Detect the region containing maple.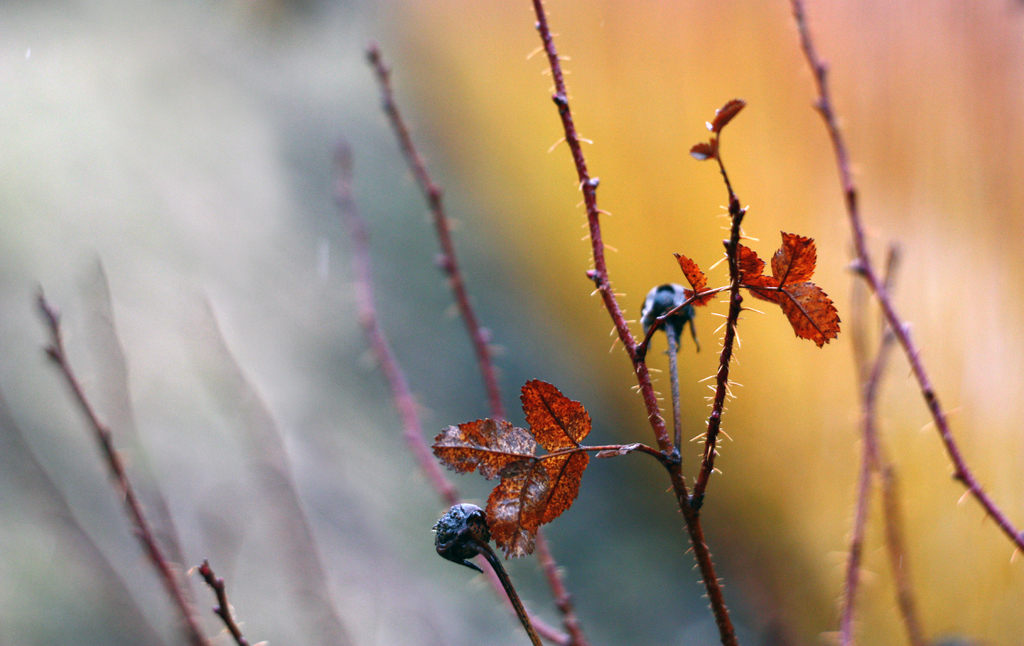
690:139:717:165.
